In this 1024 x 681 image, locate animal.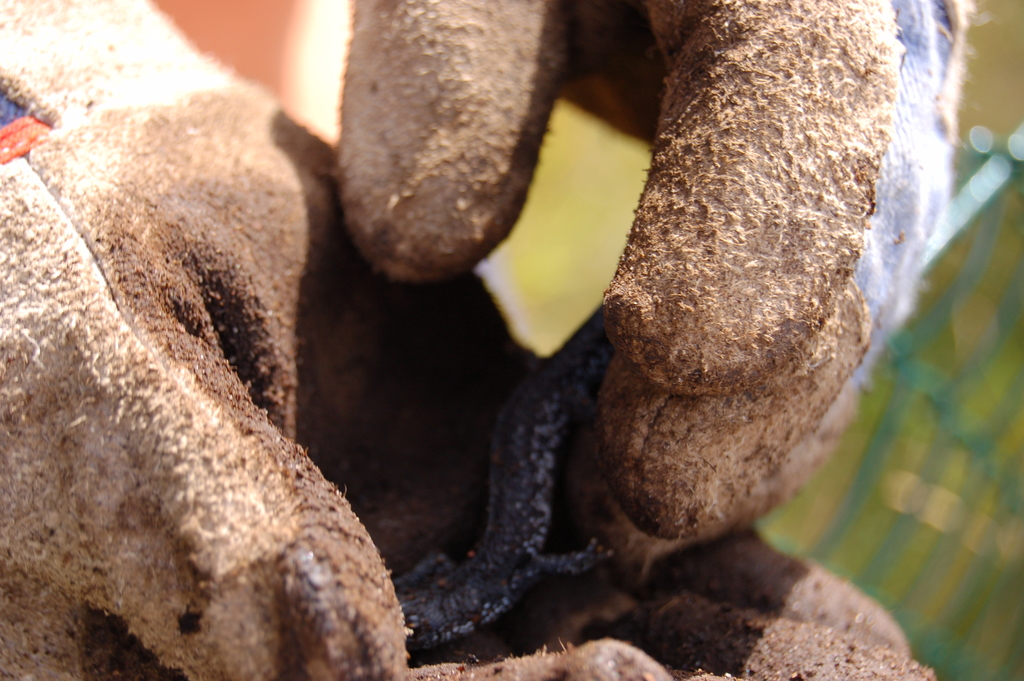
Bounding box: box(389, 302, 620, 653).
